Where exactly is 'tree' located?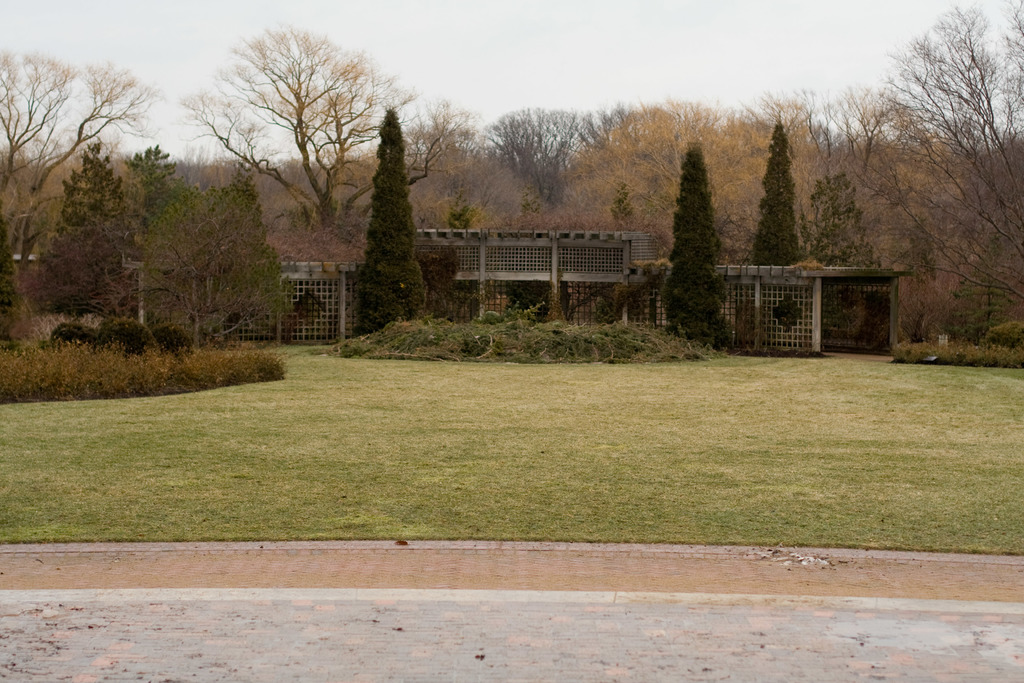
Its bounding box is 0,210,26,324.
